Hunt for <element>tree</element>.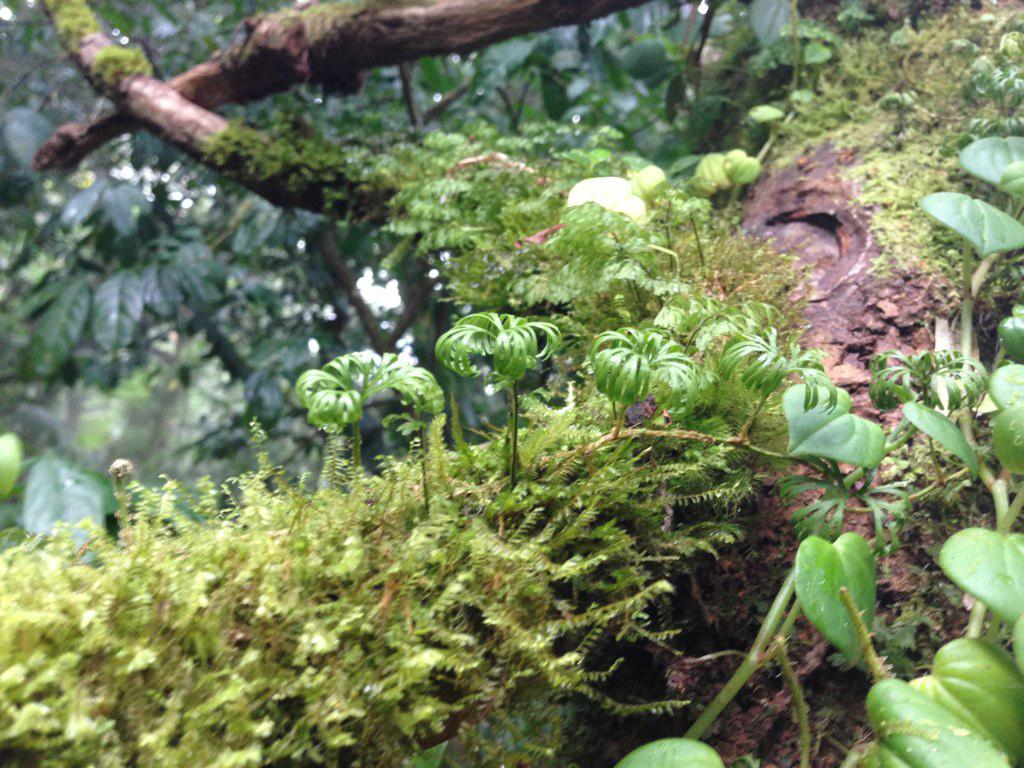
Hunted down at (left=41, top=0, right=1011, bottom=758).
